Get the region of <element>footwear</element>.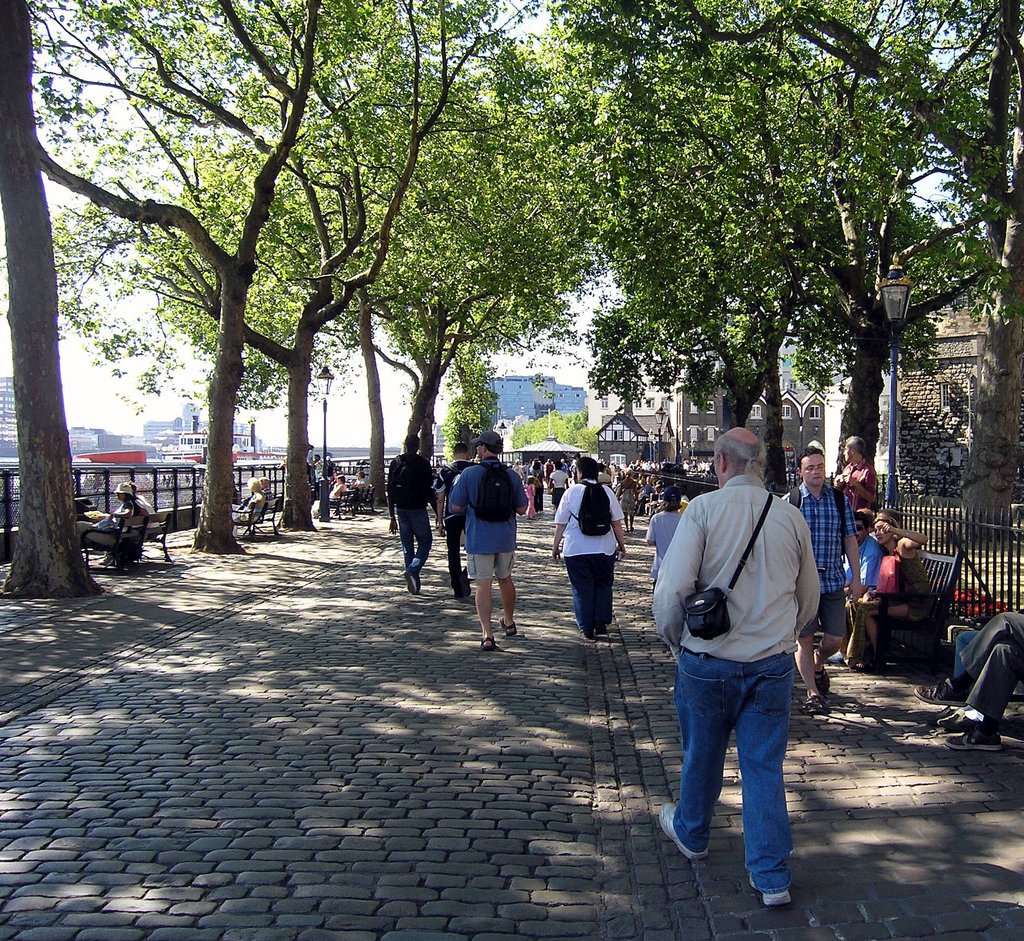
[x1=816, y1=663, x2=829, y2=692].
